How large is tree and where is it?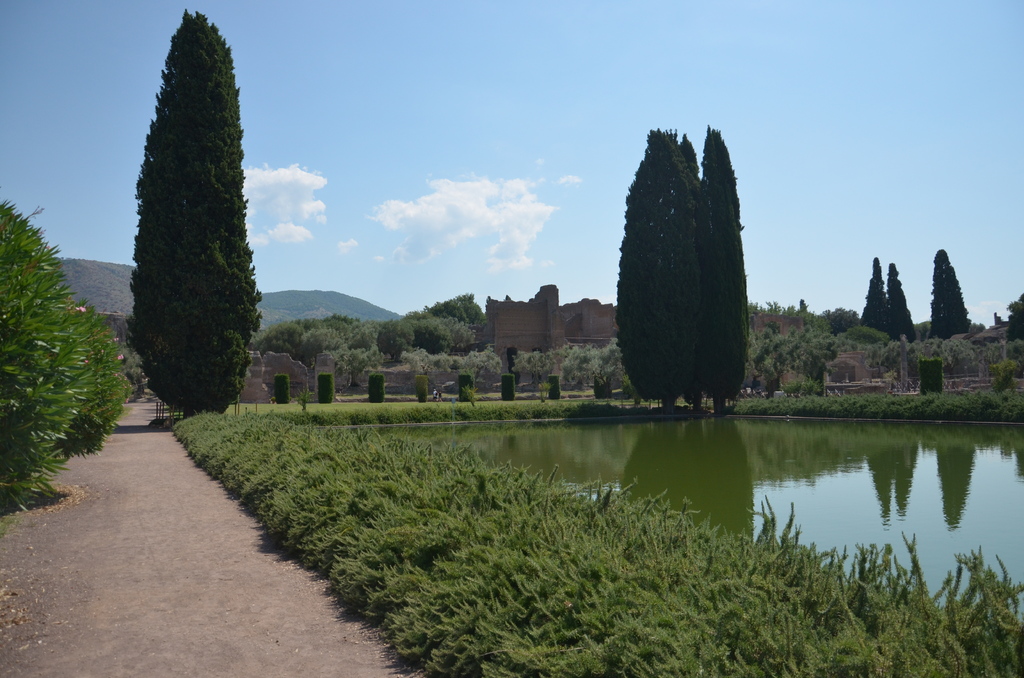
Bounding box: region(620, 127, 708, 405).
